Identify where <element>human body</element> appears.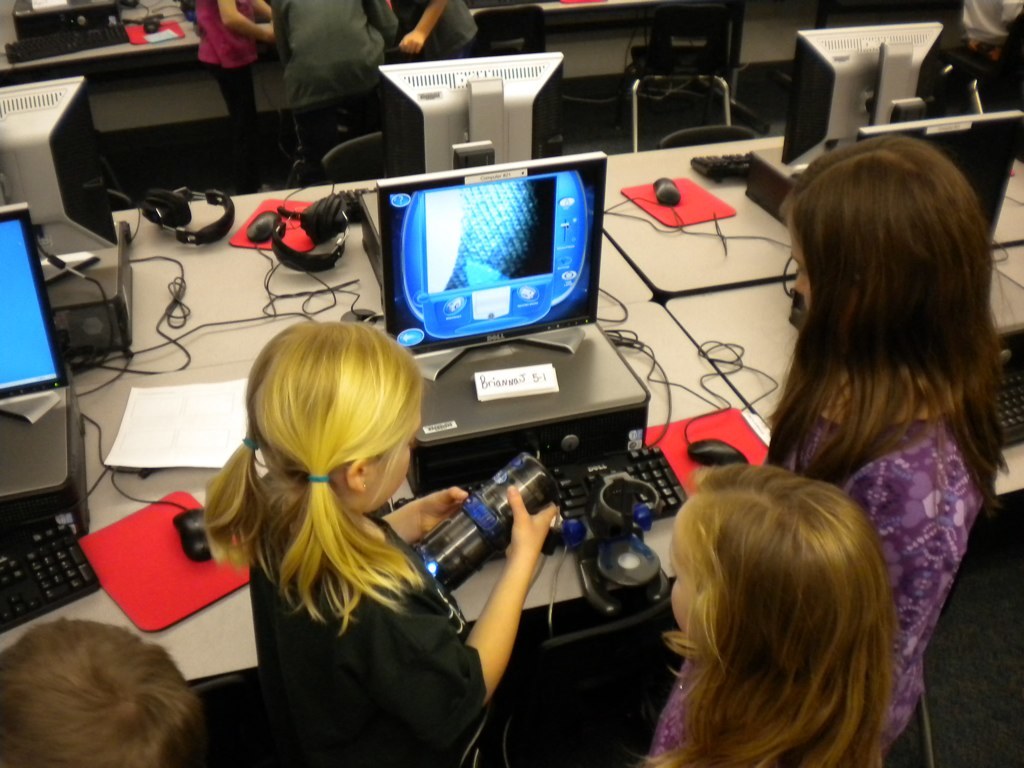
Appears at (186,321,567,767).
